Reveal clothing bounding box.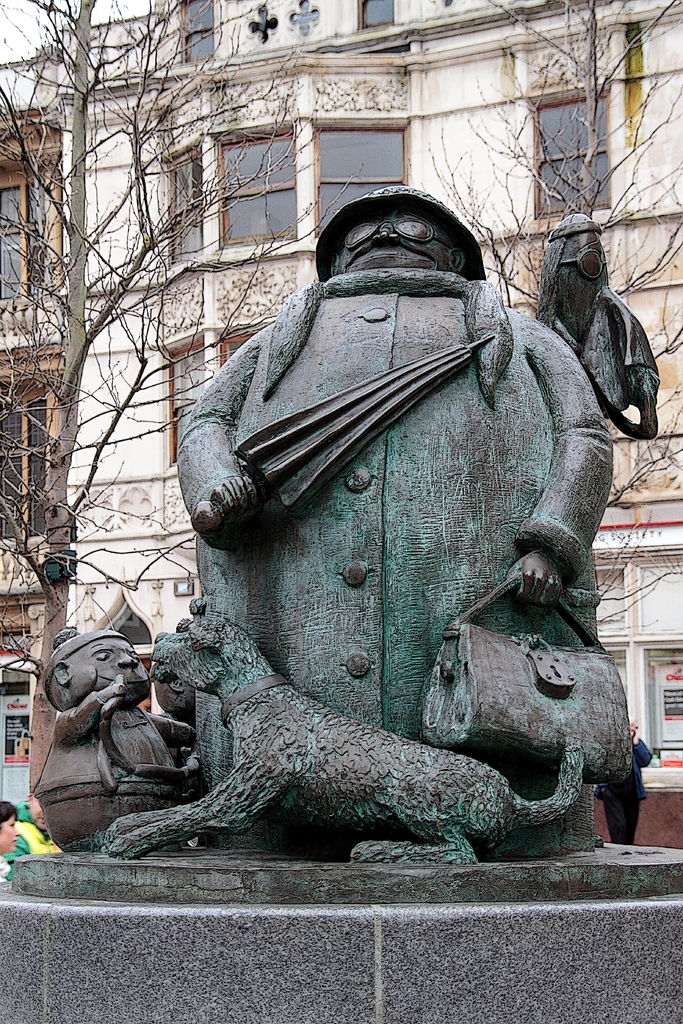
Revealed: Rect(192, 153, 597, 802).
